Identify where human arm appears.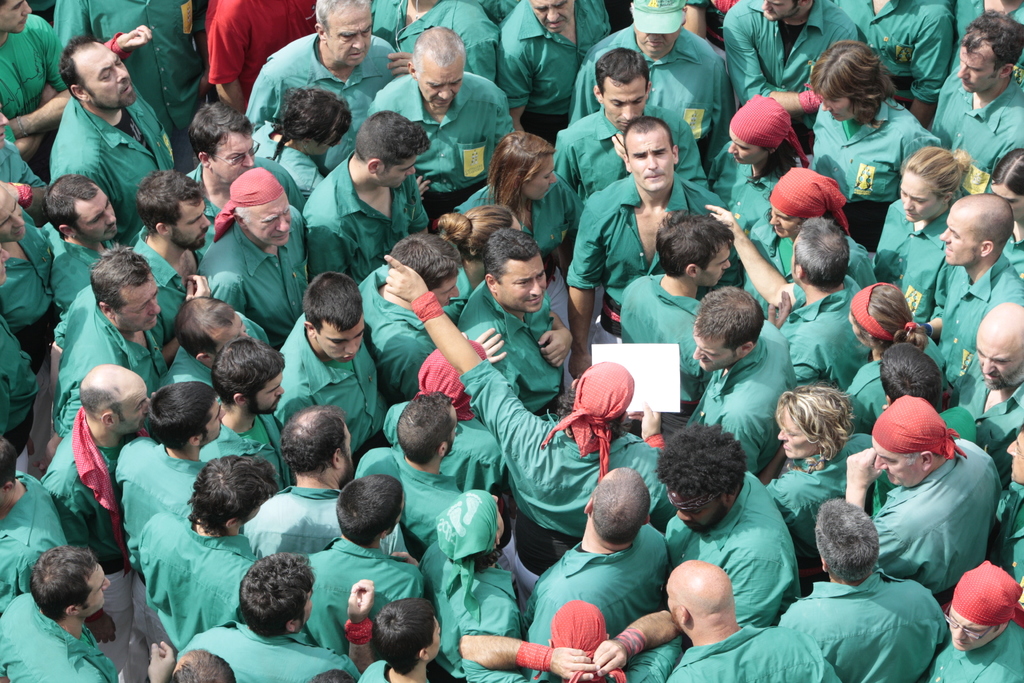
Appears at (left=385, top=252, right=548, bottom=490).
